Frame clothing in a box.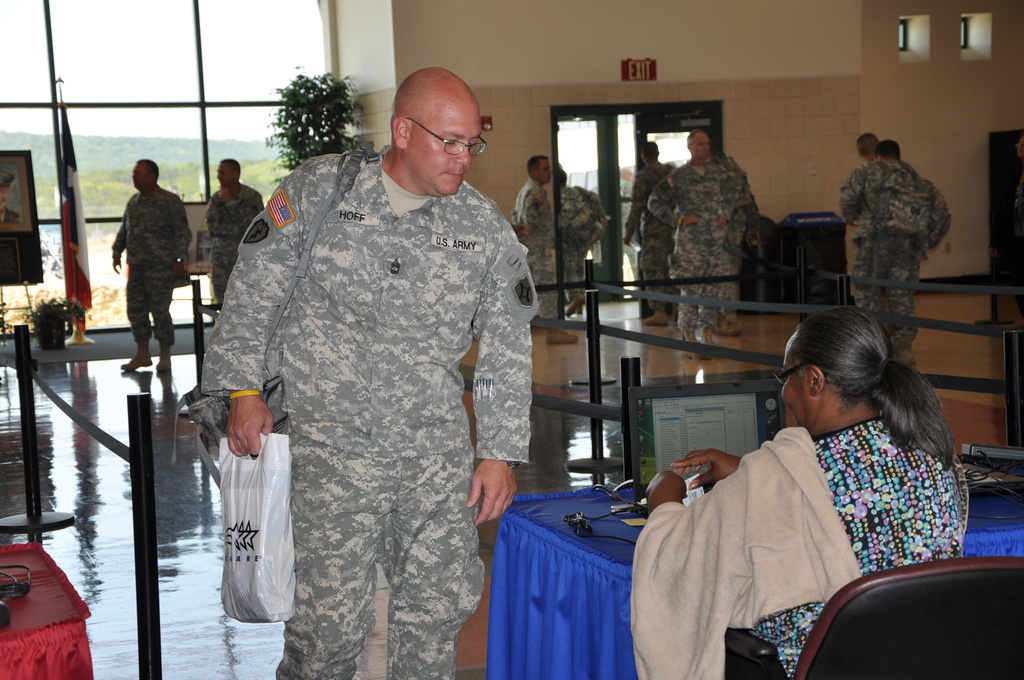
614, 410, 1007, 679.
